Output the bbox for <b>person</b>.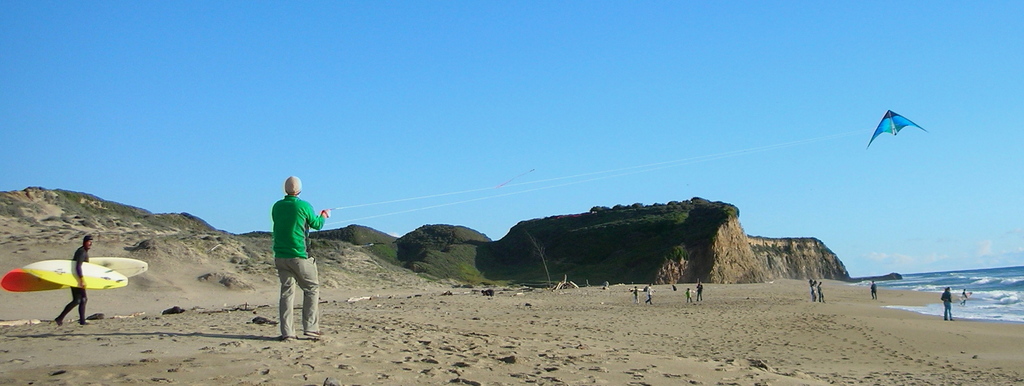
(939, 284, 955, 323).
